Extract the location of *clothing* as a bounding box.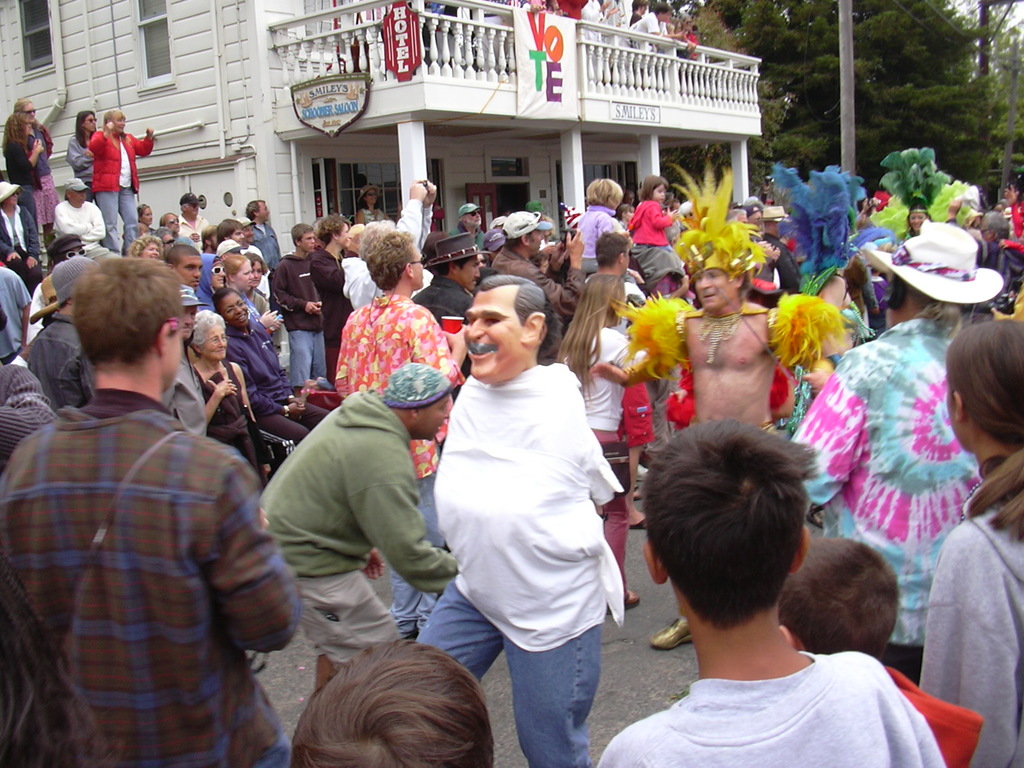
bbox=[335, 213, 437, 321].
